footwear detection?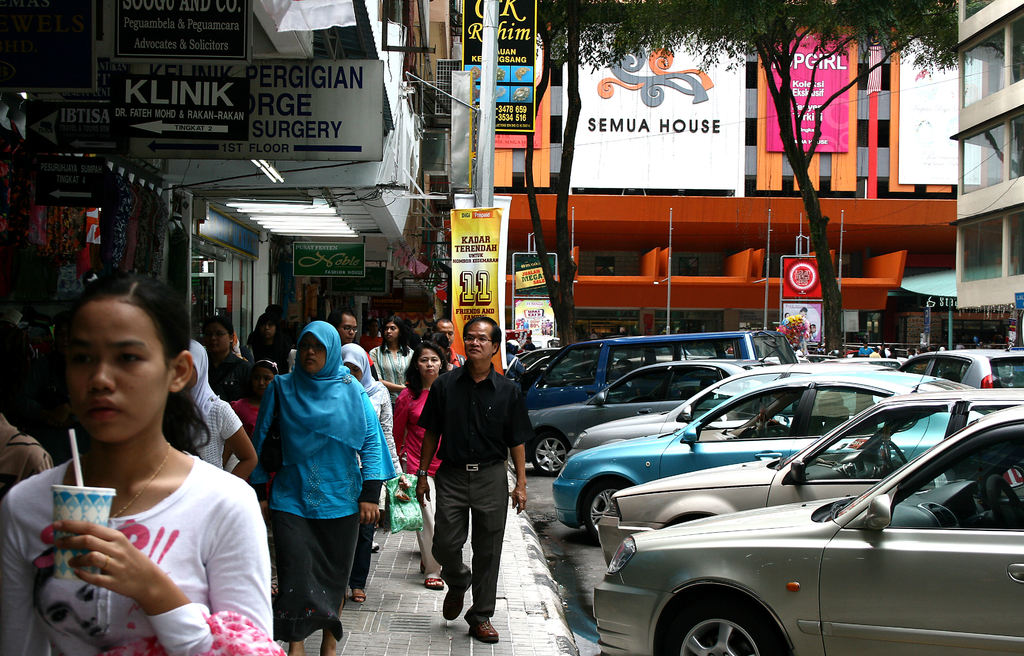
bbox=(441, 583, 471, 622)
